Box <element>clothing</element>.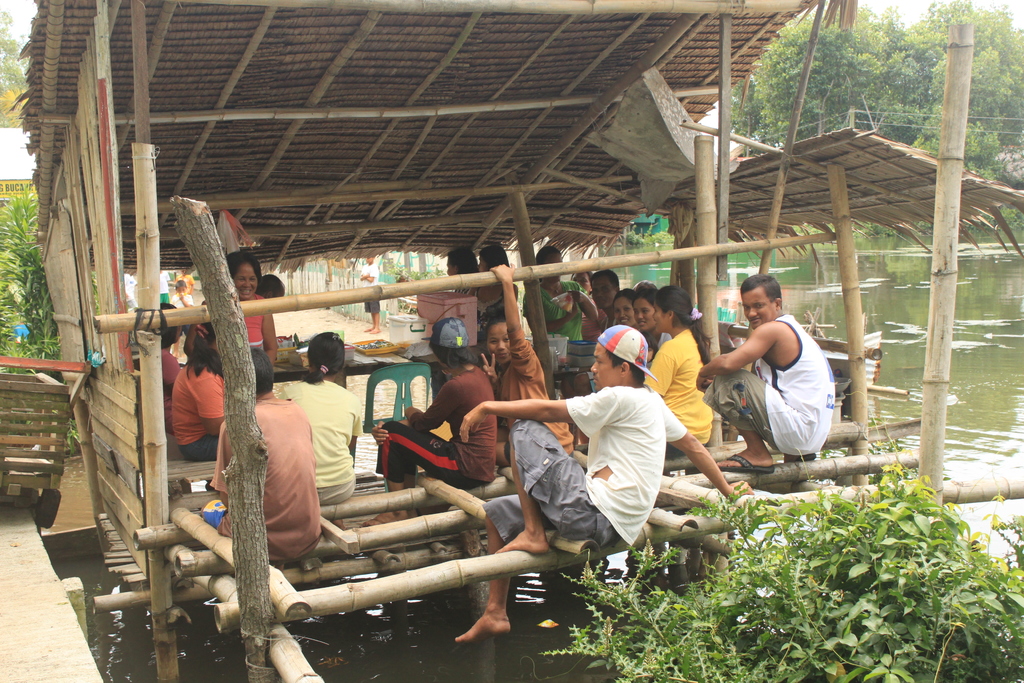
288:381:365:506.
